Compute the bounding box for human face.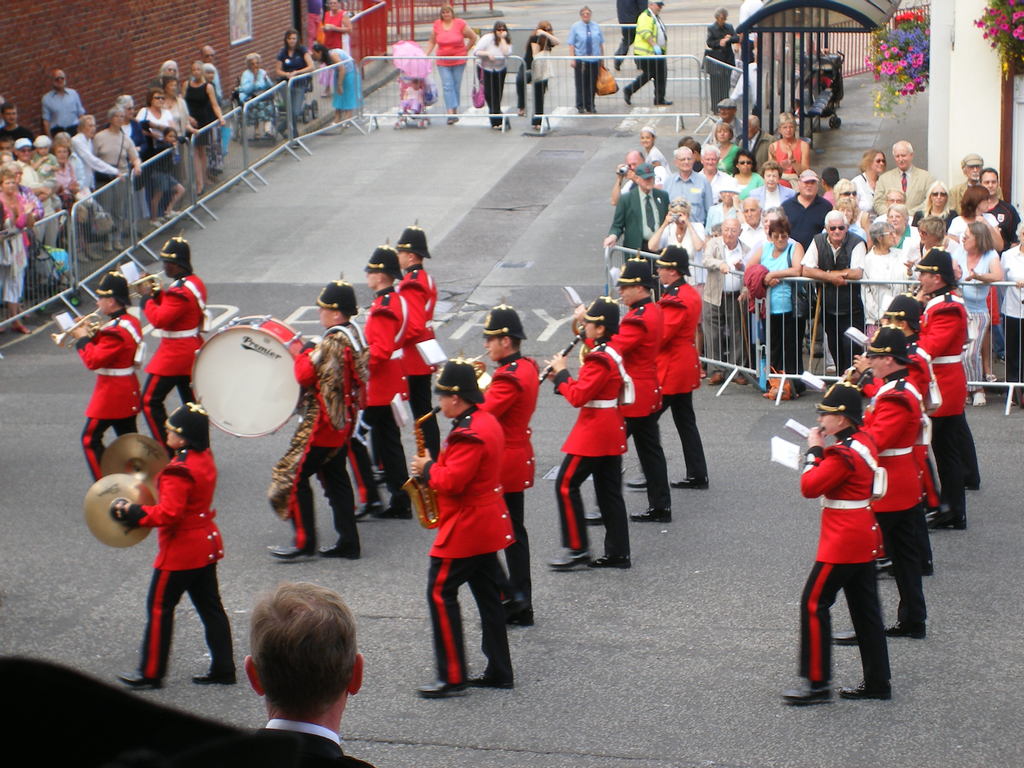
{"x1": 191, "y1": 61, "x2": 205, "y2": 78}.
